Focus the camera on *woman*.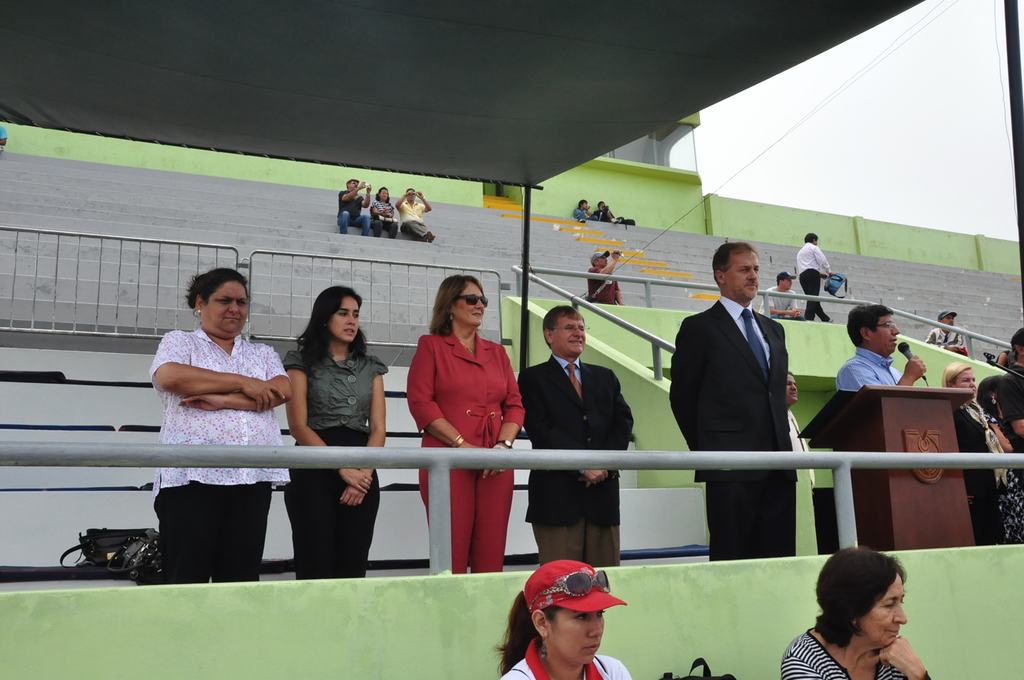
Focus region: [778, 547, 927, 679].
